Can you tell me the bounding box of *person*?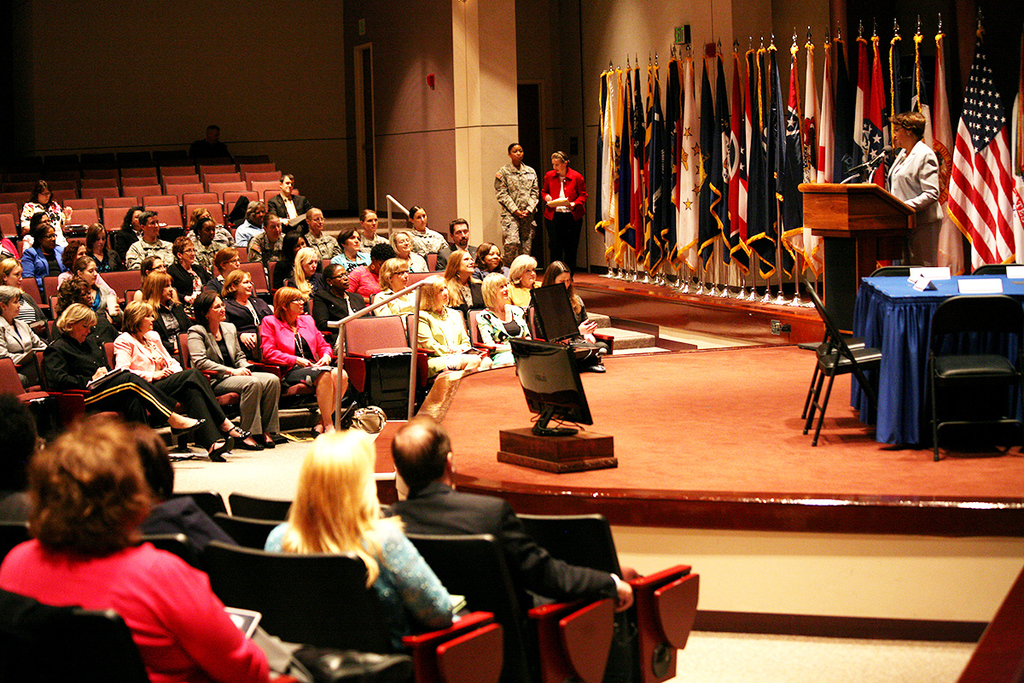
Rect(317, 260, 377, 347).
